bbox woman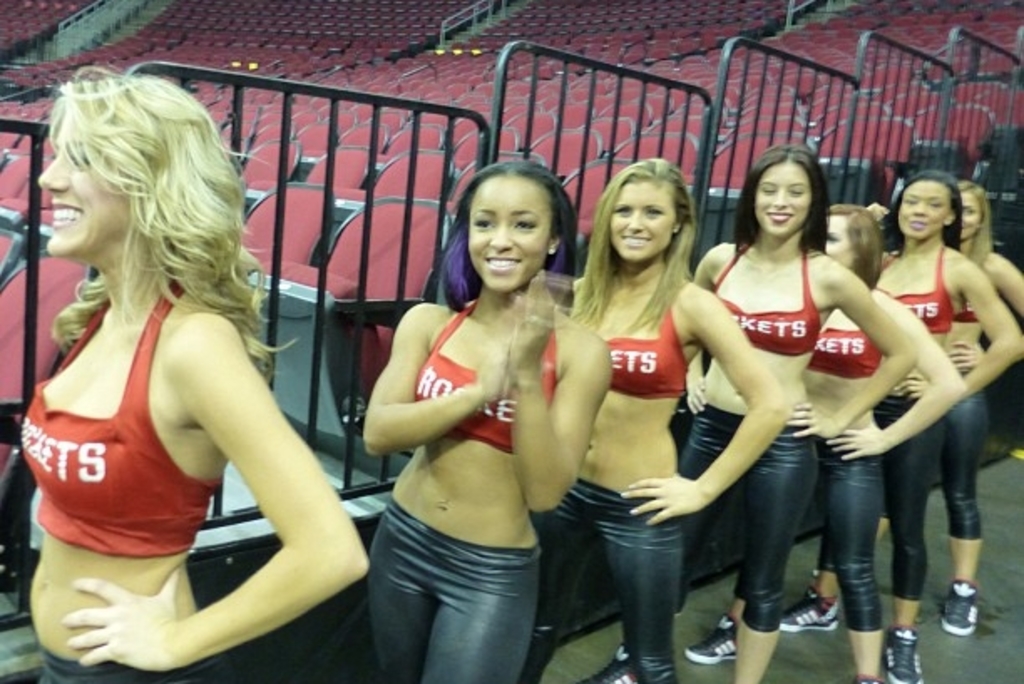
{"x1": 781, "y1": 169, "x2": 1022, "y2": 679}
